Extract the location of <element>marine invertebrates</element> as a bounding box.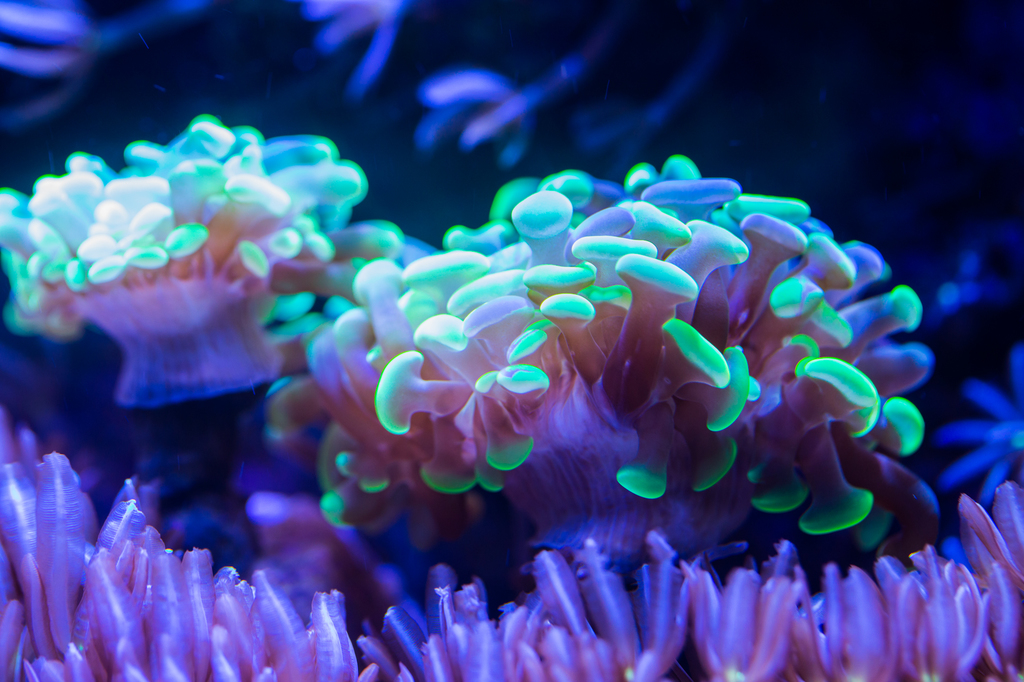
crop(925, 330, 1023, 545).
